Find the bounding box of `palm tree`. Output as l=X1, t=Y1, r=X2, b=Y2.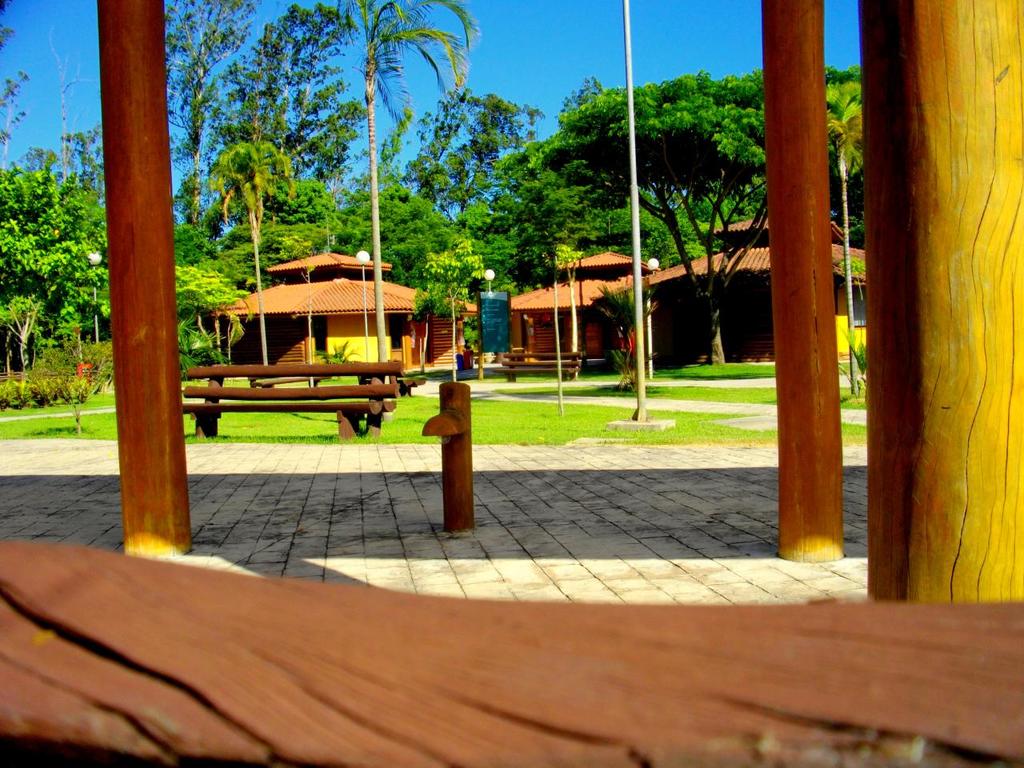
l=813, t=70, r=859, b=406.
